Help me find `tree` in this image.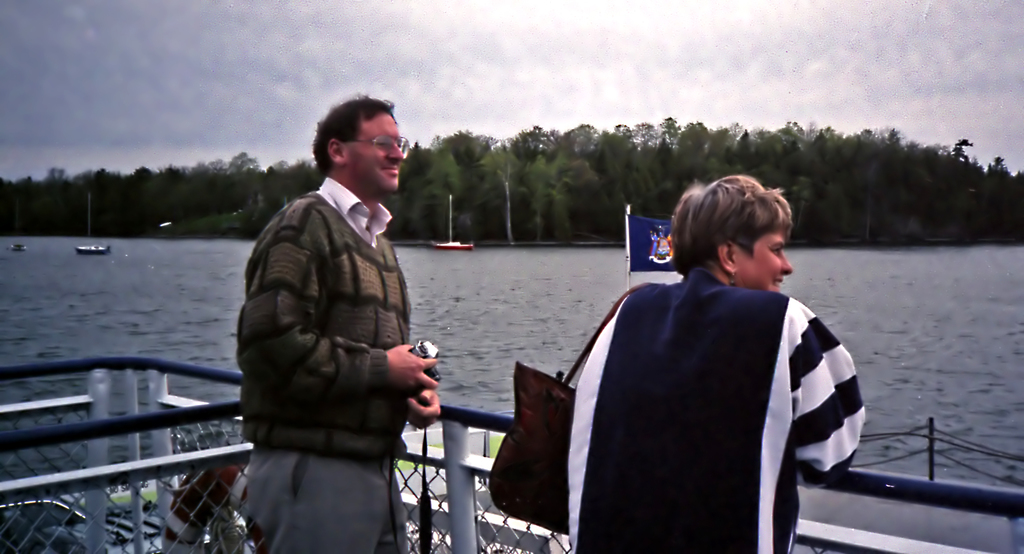
Found it: Rect(206, 156, 229, 219).
